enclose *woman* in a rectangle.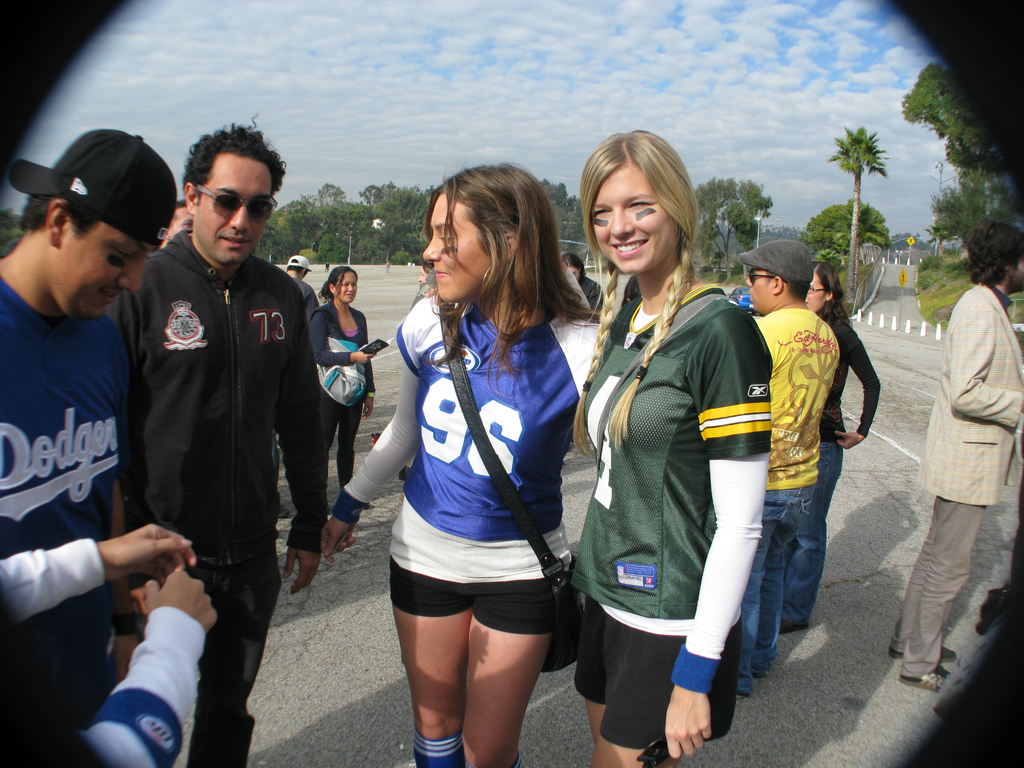
(x1=783, y1=265, x2=879, y2=638).
